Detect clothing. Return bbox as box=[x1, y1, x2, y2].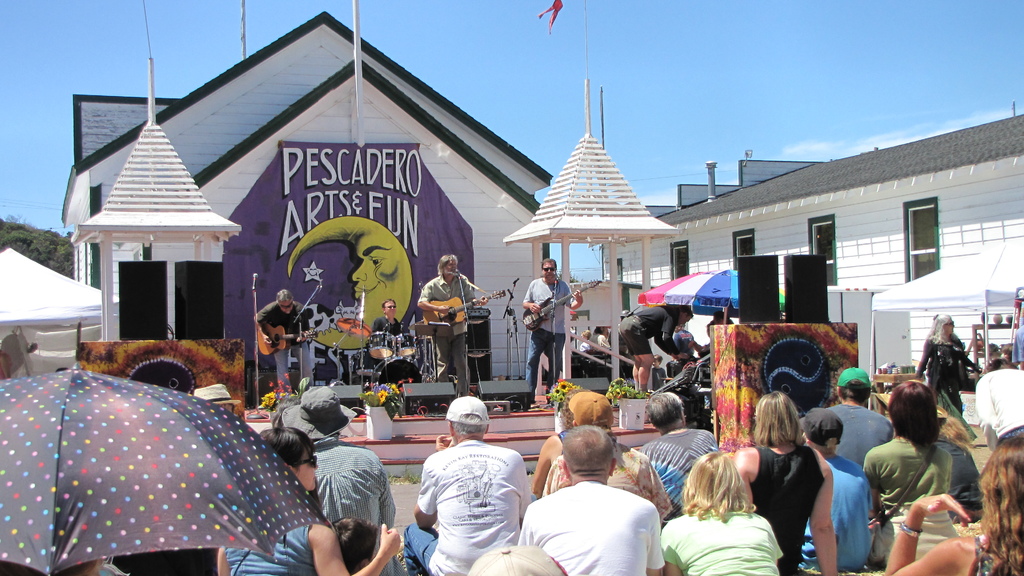
box=[522, 276, 568, 396].
